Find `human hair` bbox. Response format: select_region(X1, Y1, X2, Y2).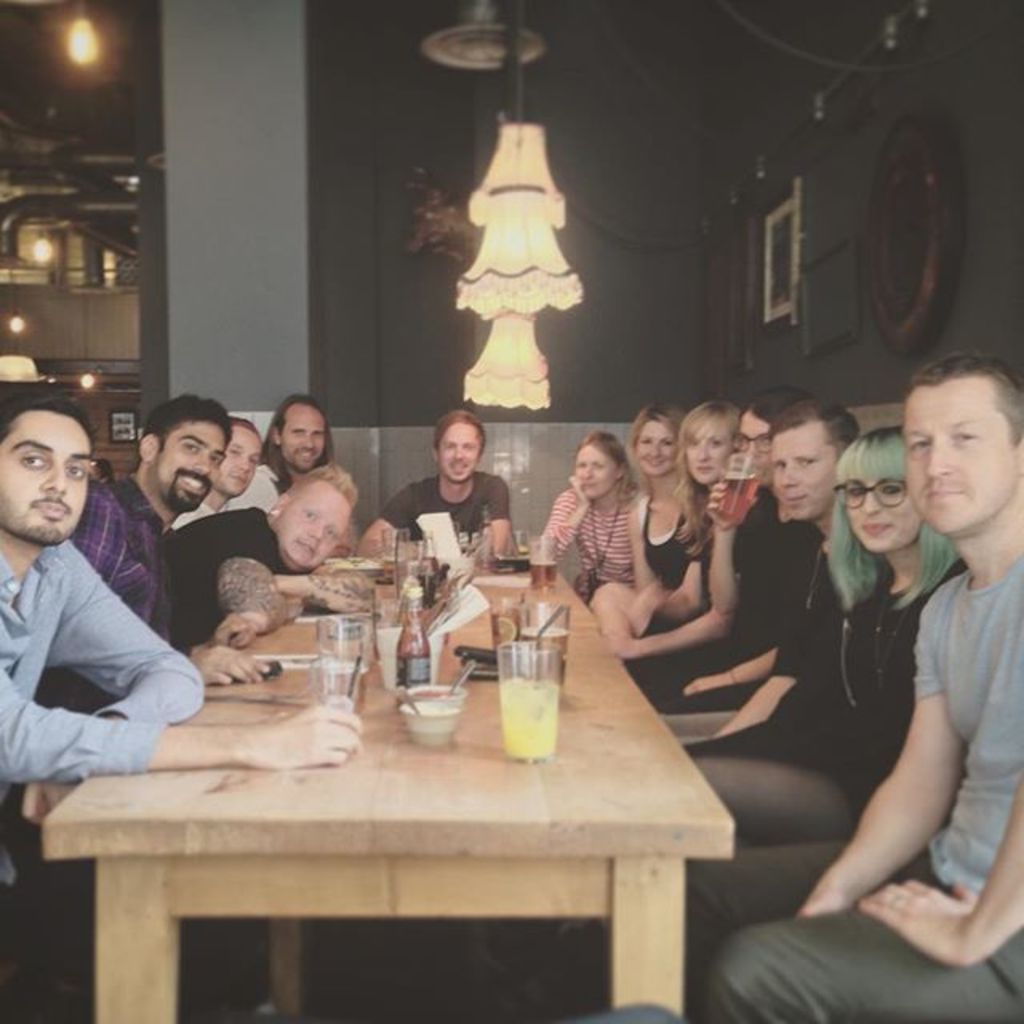
select_region(627, 406, 701, 502).
